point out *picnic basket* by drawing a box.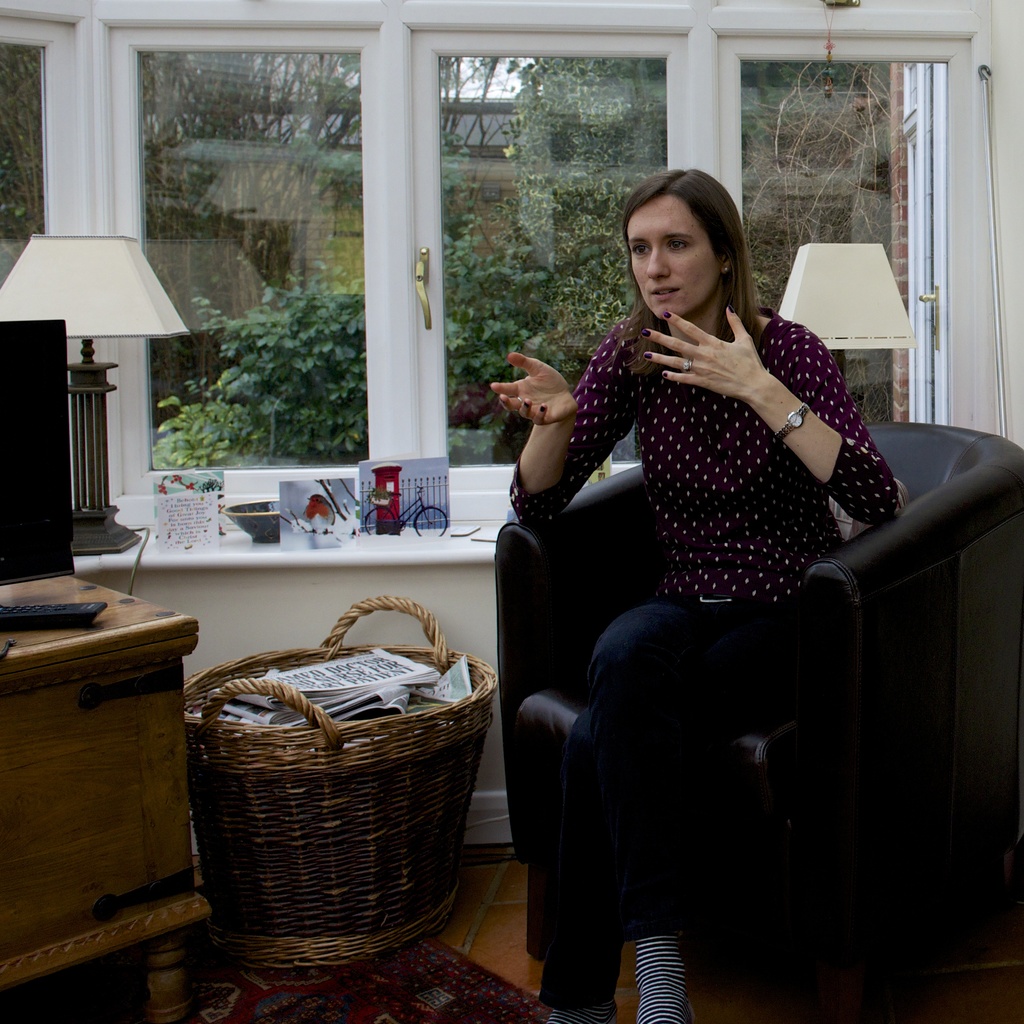
{"x1": 182, "y1": 593, "x2": 495, "y2": 968}.
